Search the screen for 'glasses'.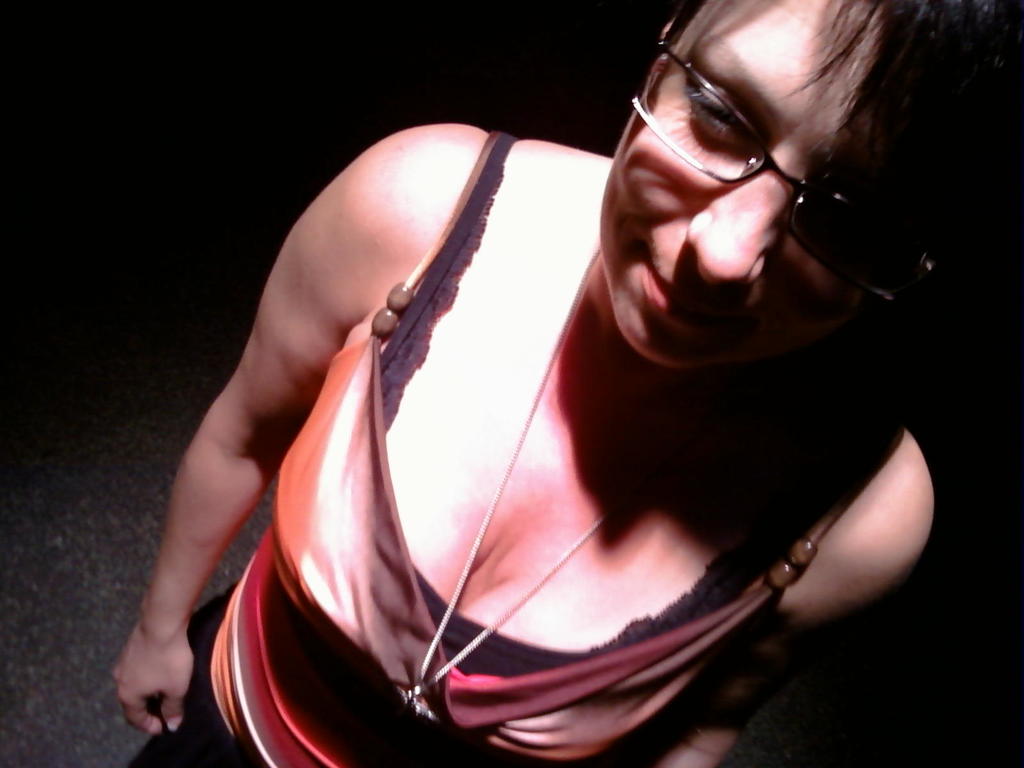
Found at pyautogui.locateOnScreen(629, 0, 936, 305).
